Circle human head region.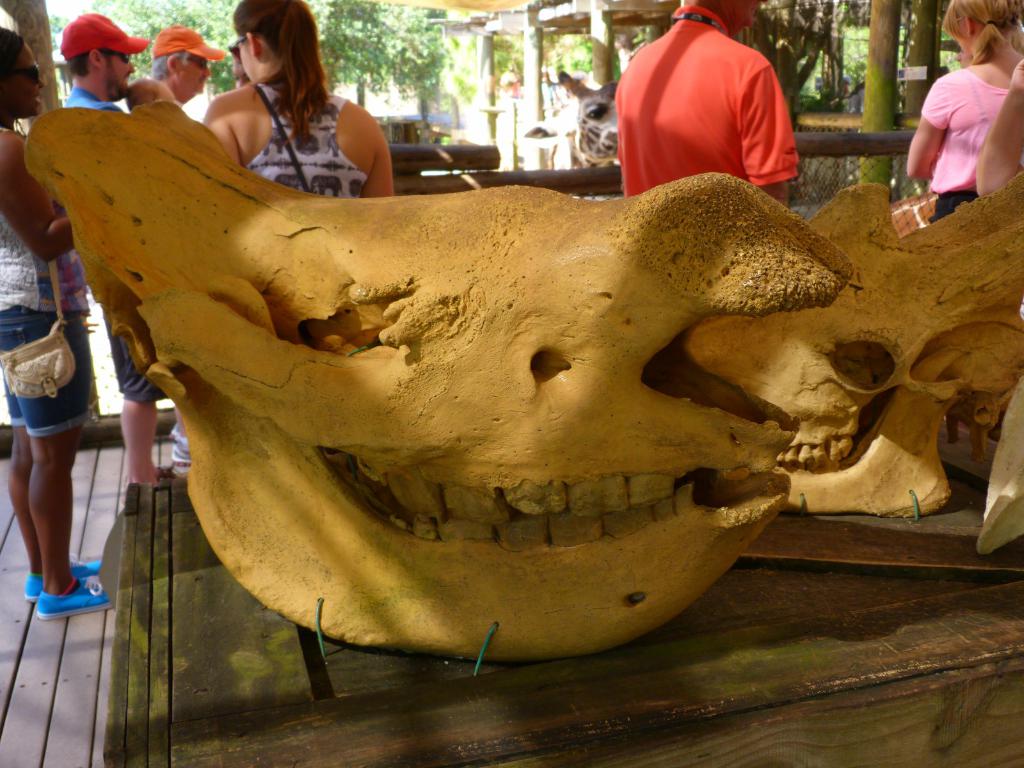
Region: {"left": 228, "top": 6, "right": 317, "bottom": 89}.
